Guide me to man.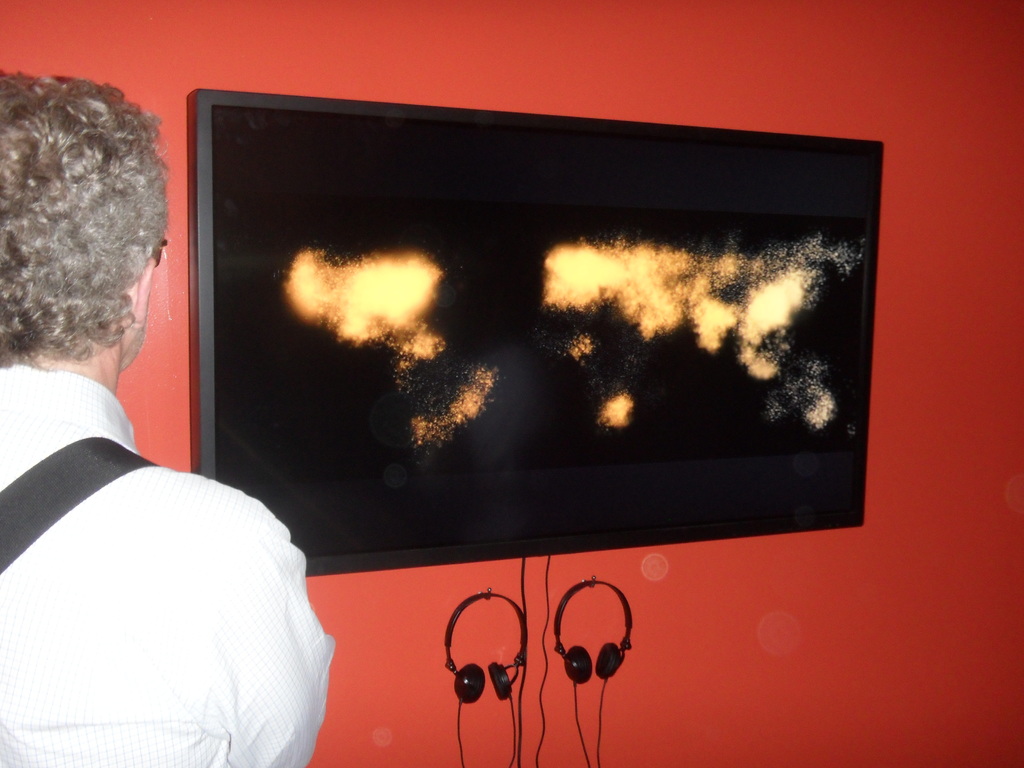
Guidance: x1=11 y1=104 x2=308 y2=767.
